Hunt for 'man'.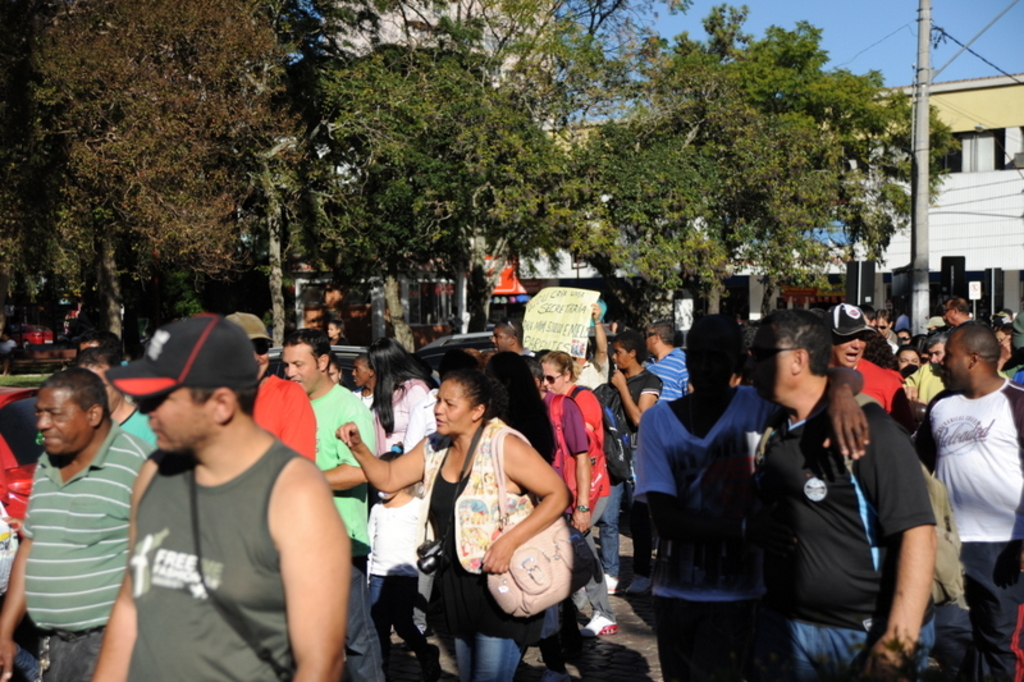
Hunted down at left=634, top=315, right=870, bottom=681.
